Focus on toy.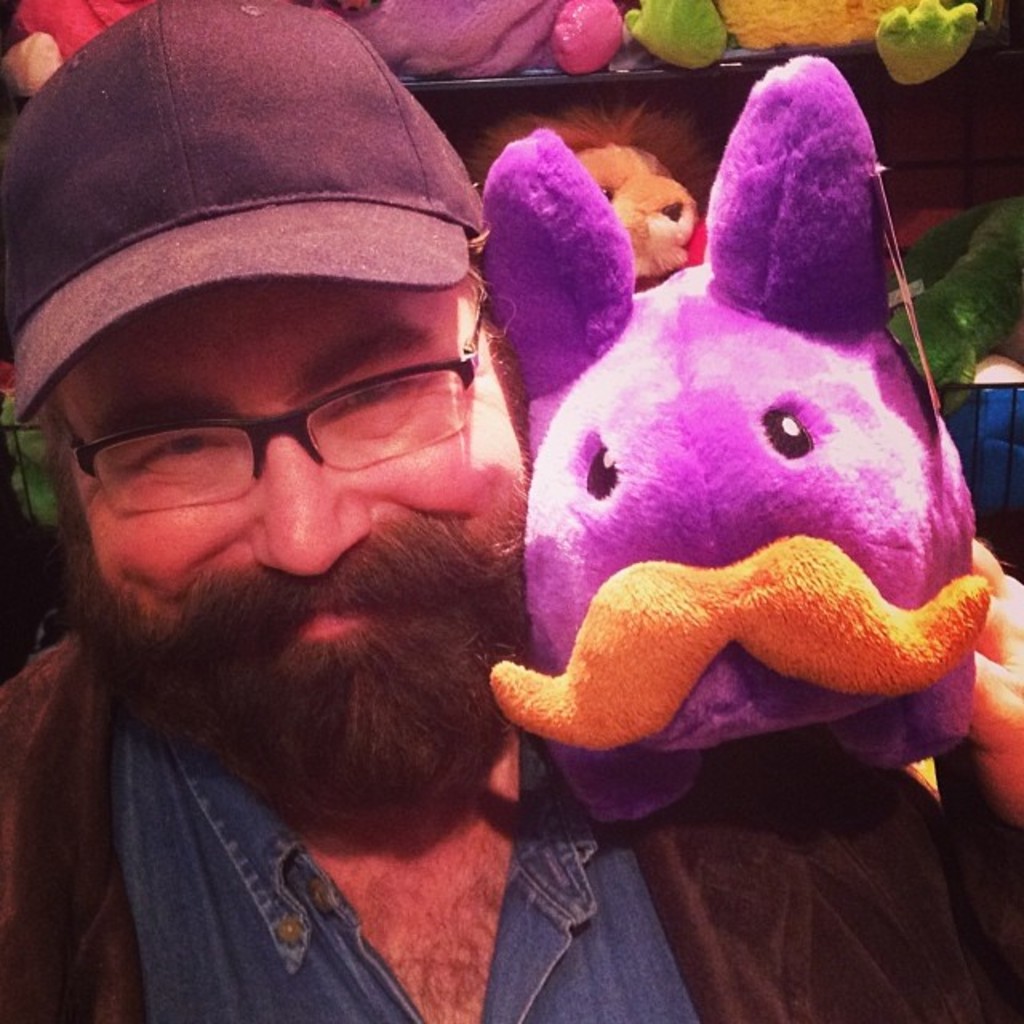
Focused at bbox=(470, 106, 710, 296).
